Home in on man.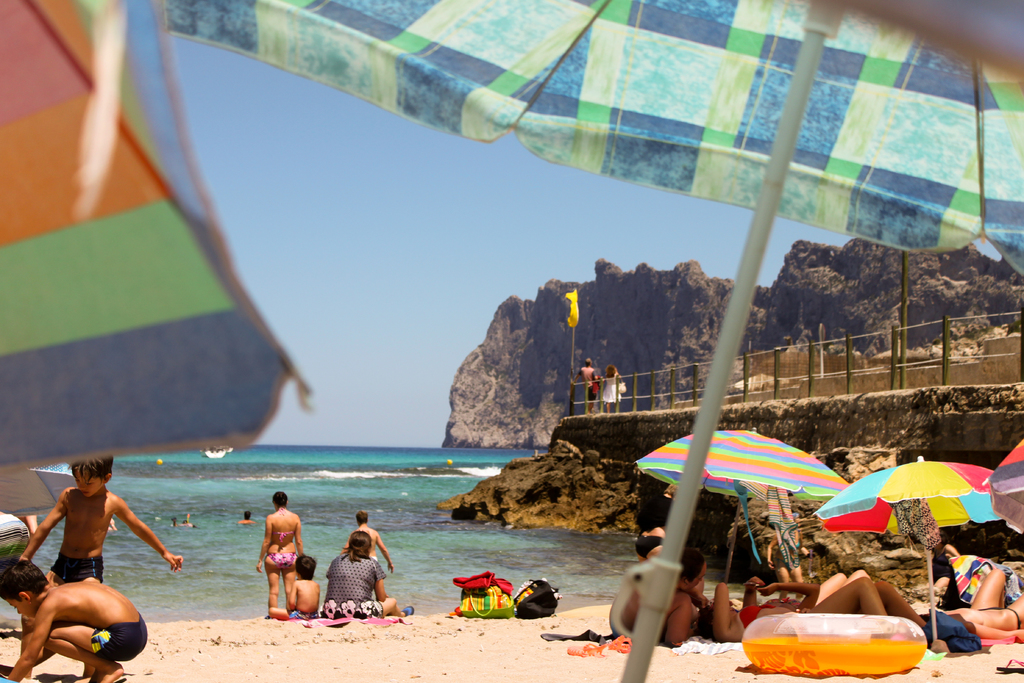
Homed in at {"x1": 238, "y1": 512, "x2": 255, "y2": 524}.
